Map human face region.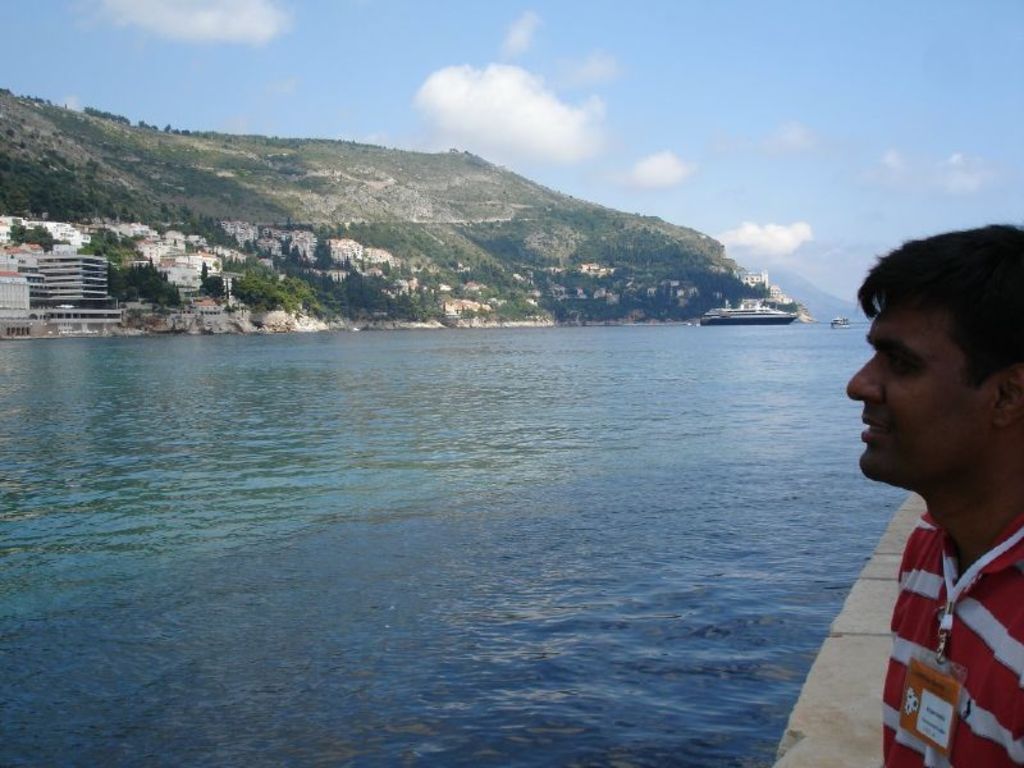
Mapped to [x1=846, y1=305, x2=992, y2=483].
